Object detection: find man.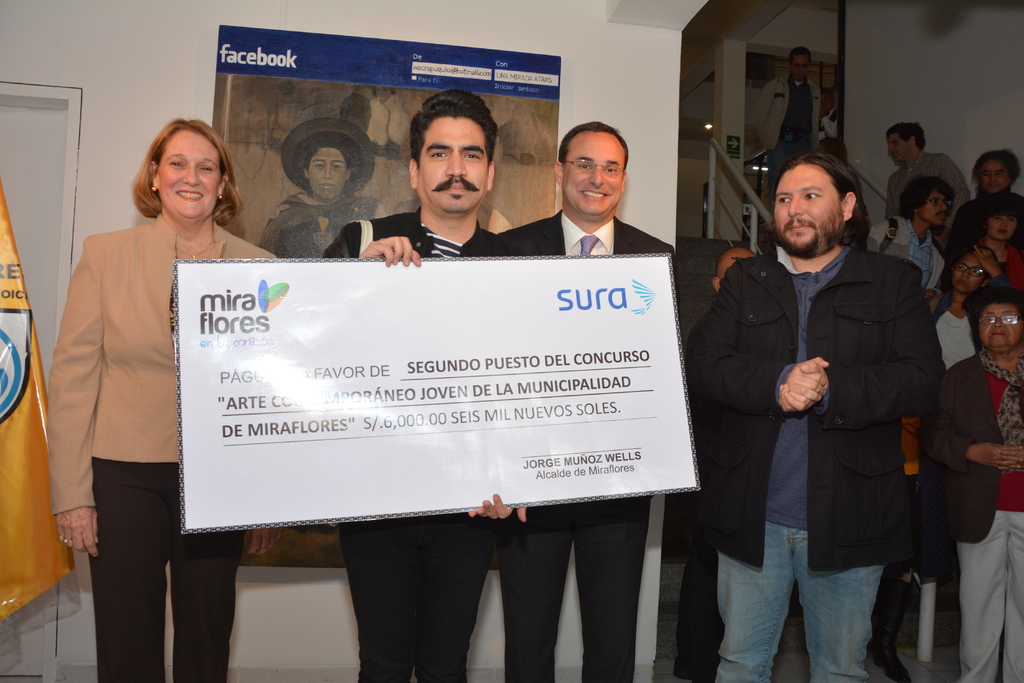
rect(869, 171, 943, 294).
